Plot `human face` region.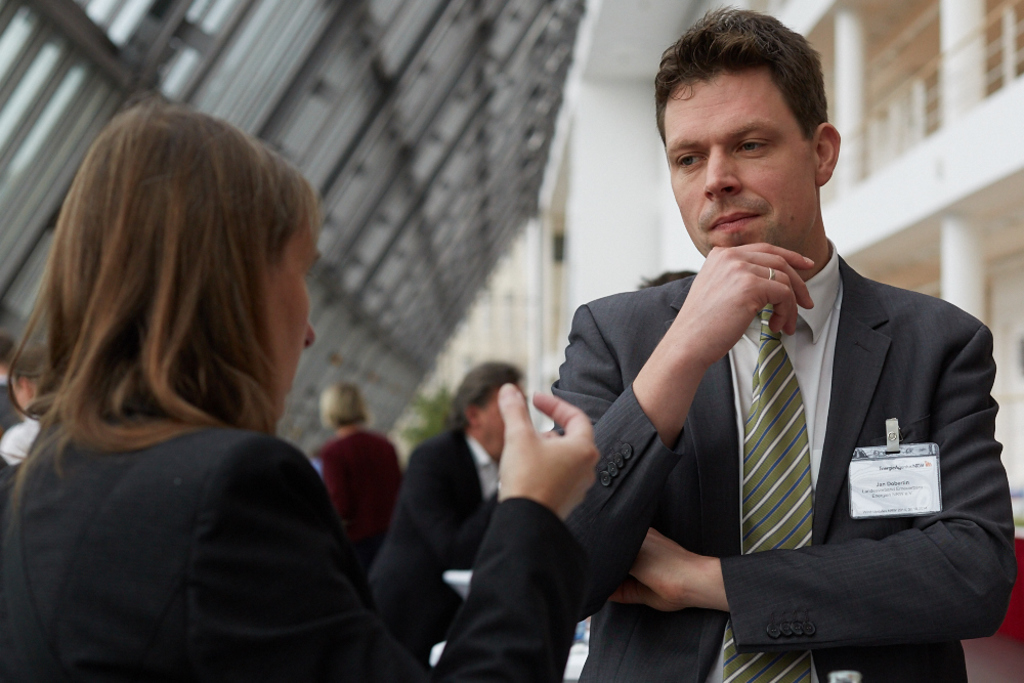
Plotted at locate(484, 391, 522, 452).
